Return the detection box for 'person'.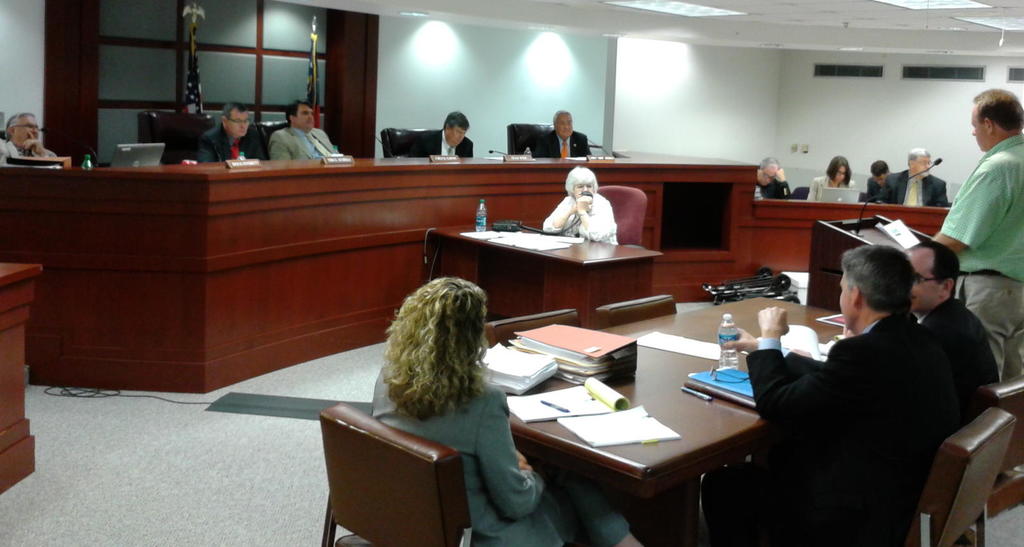
(left=0, top=109, right=56, bottom=168).
